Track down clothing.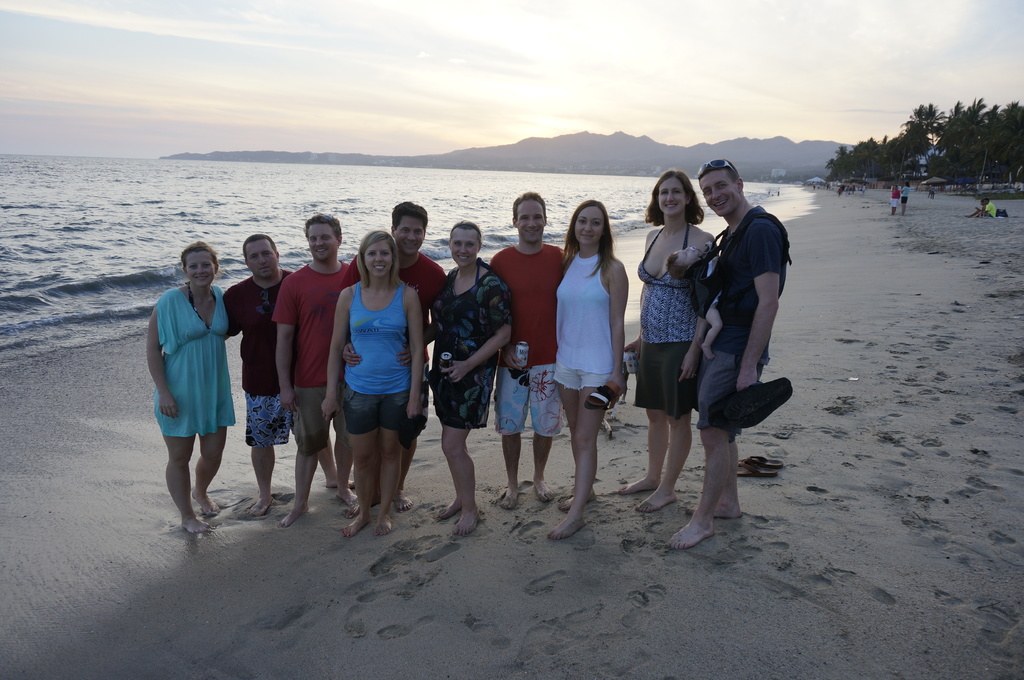
Tracked to <box>983,200,996,216</box>.
